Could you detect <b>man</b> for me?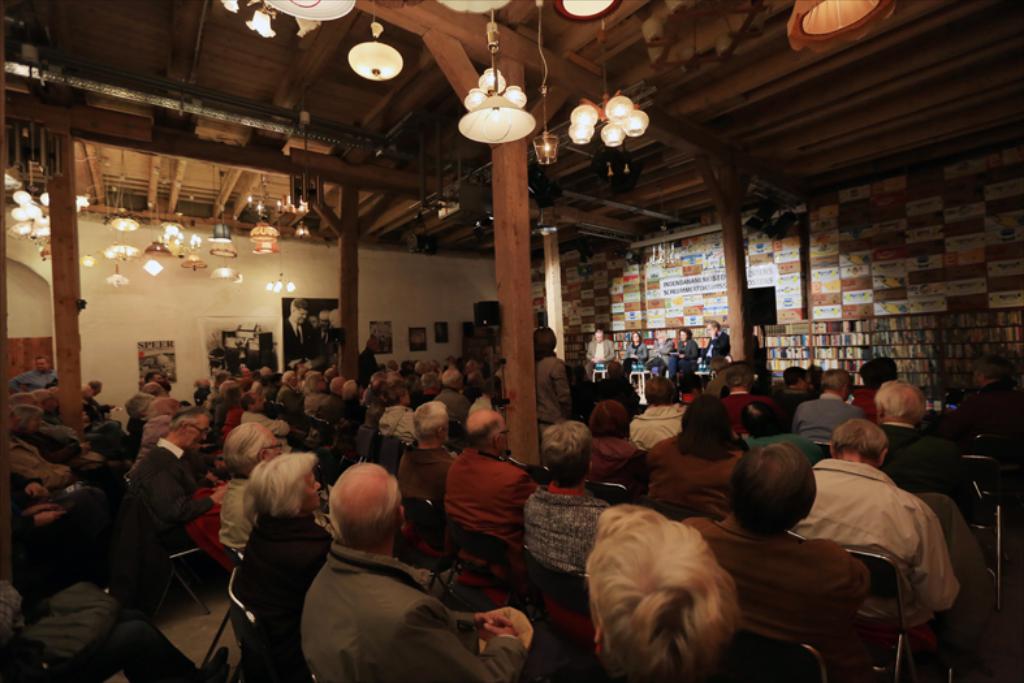
Detection result: [278,463,484,682].
